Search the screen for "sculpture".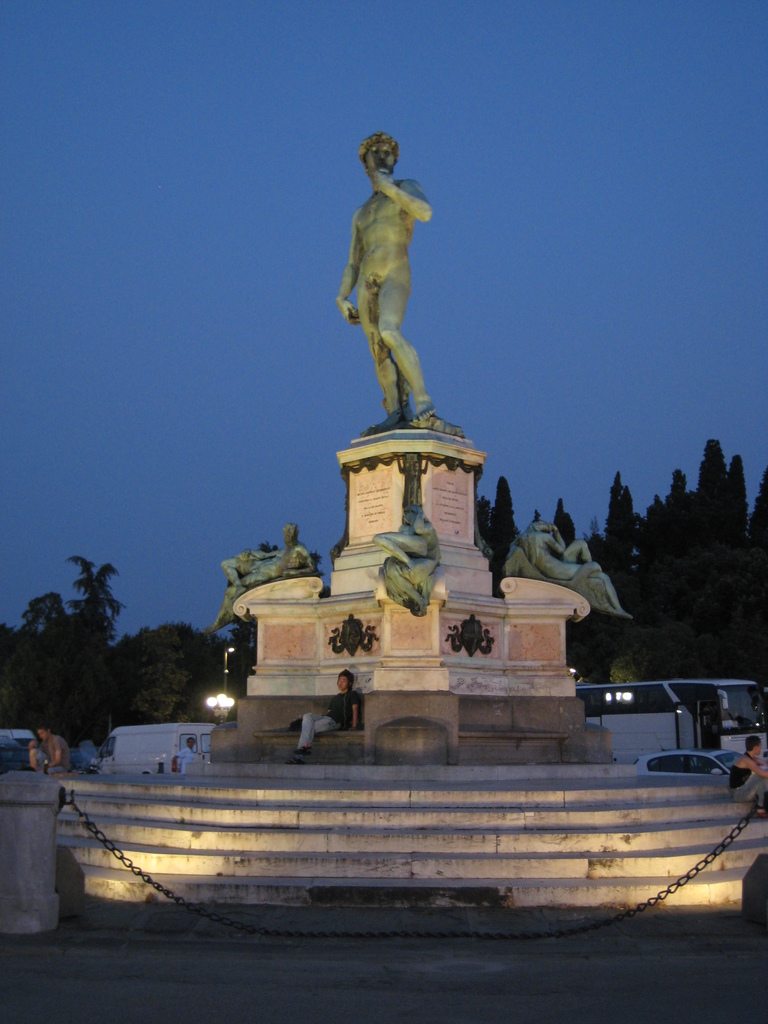
Found at [x1=339, y1=108, x2=454, y2=438].
